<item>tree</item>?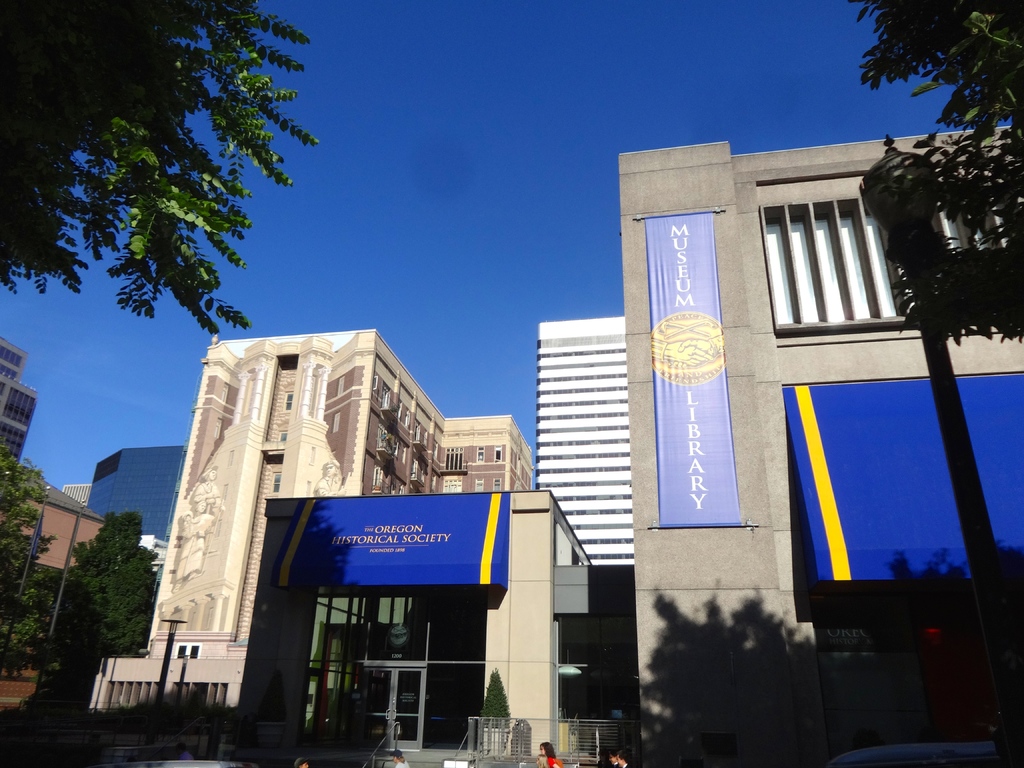
Rect(0, 0, 318, 335)
